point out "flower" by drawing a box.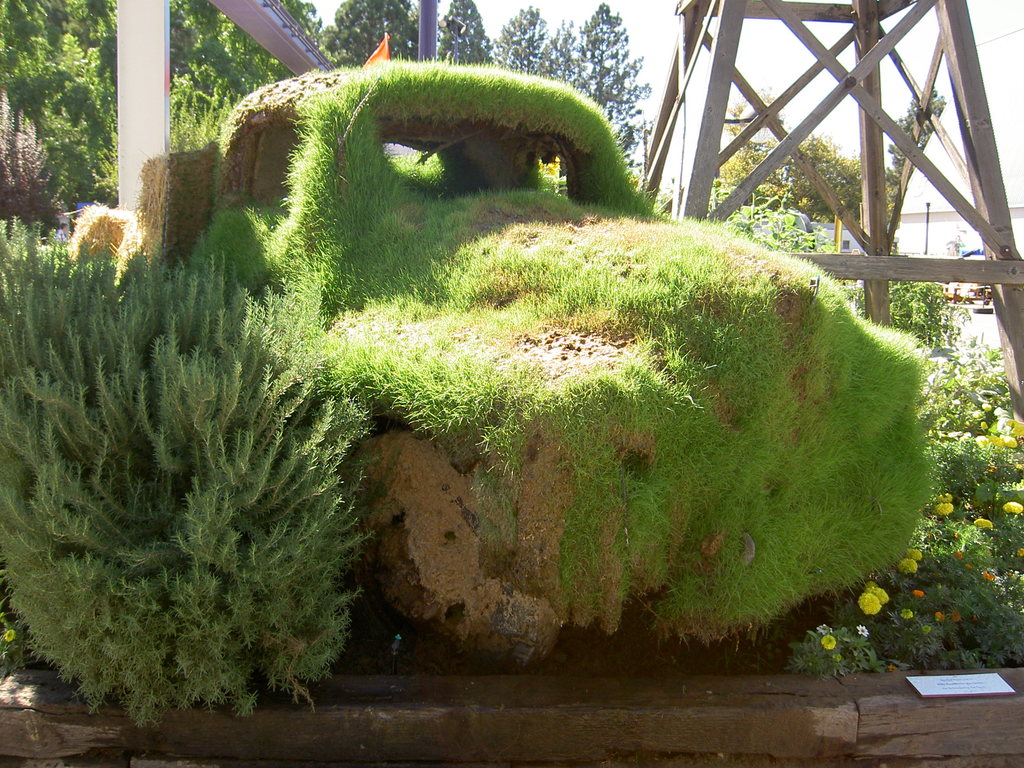
977, 572, 994, 581.
